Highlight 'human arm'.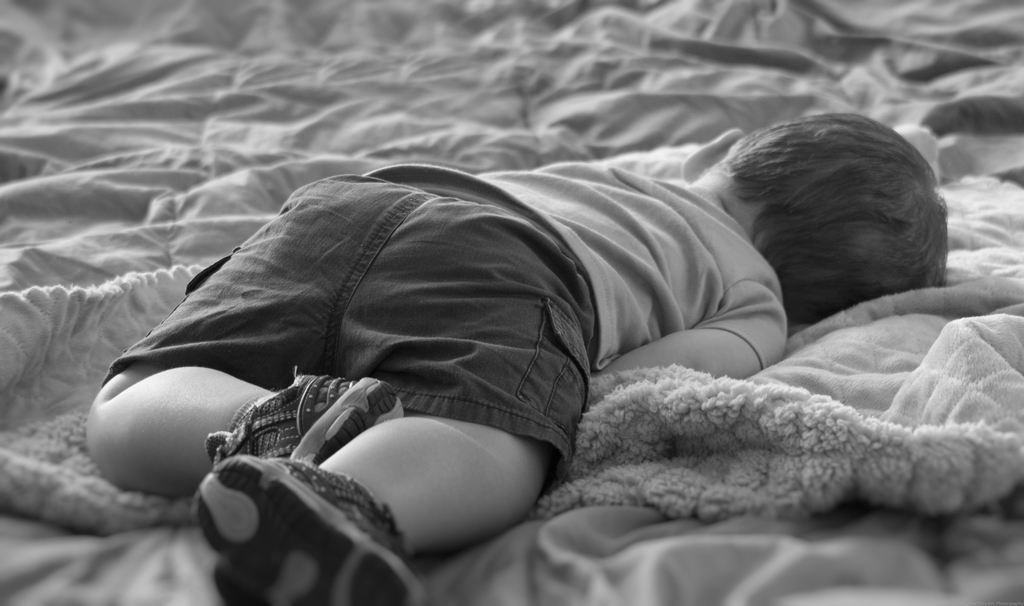
Highlighted region: crop(595, 289, 787, 381).
